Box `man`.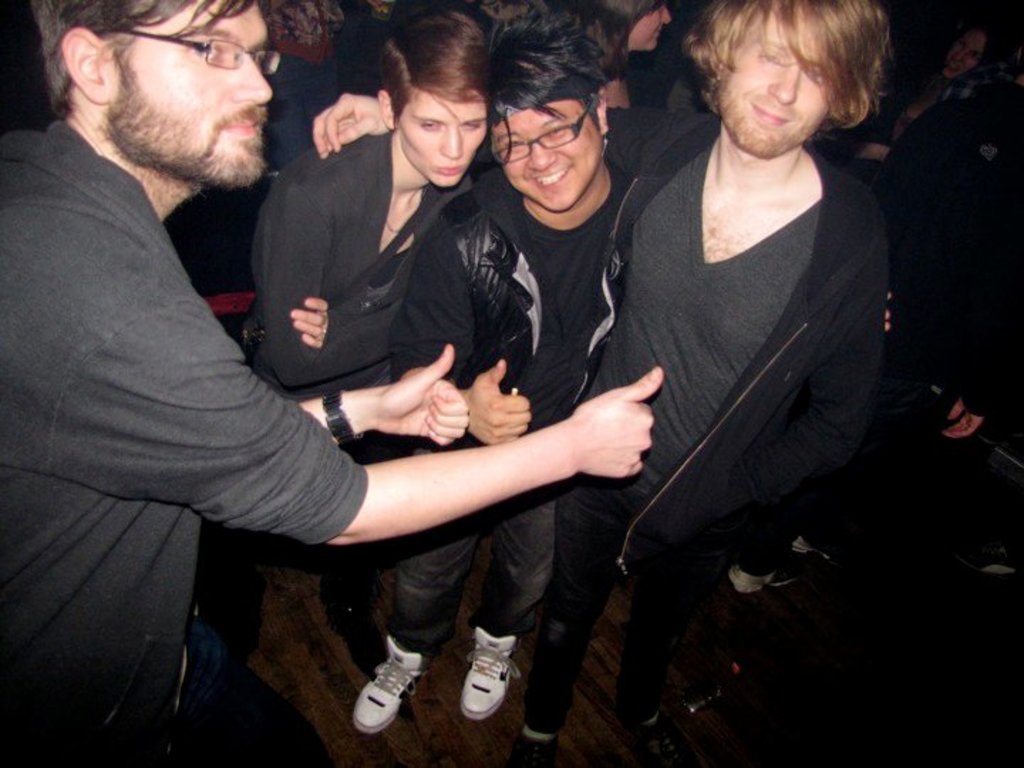
(x1=58, y1=0, x2=580, y2=730).
